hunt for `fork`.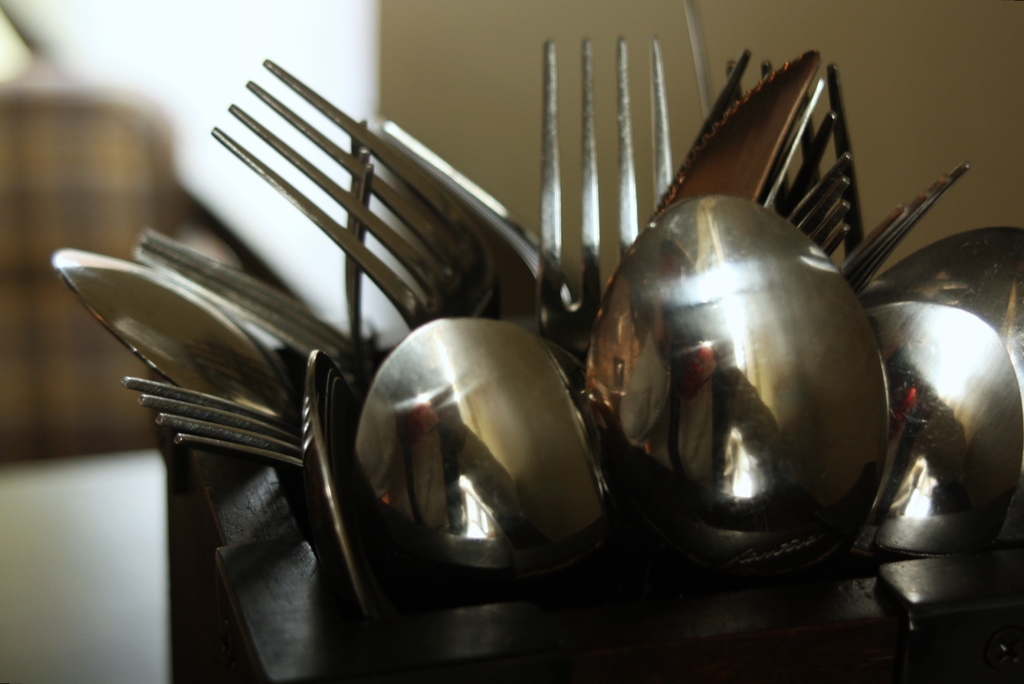
Hunted down at [x1=838, y1=159, x2=971, y2=297].
